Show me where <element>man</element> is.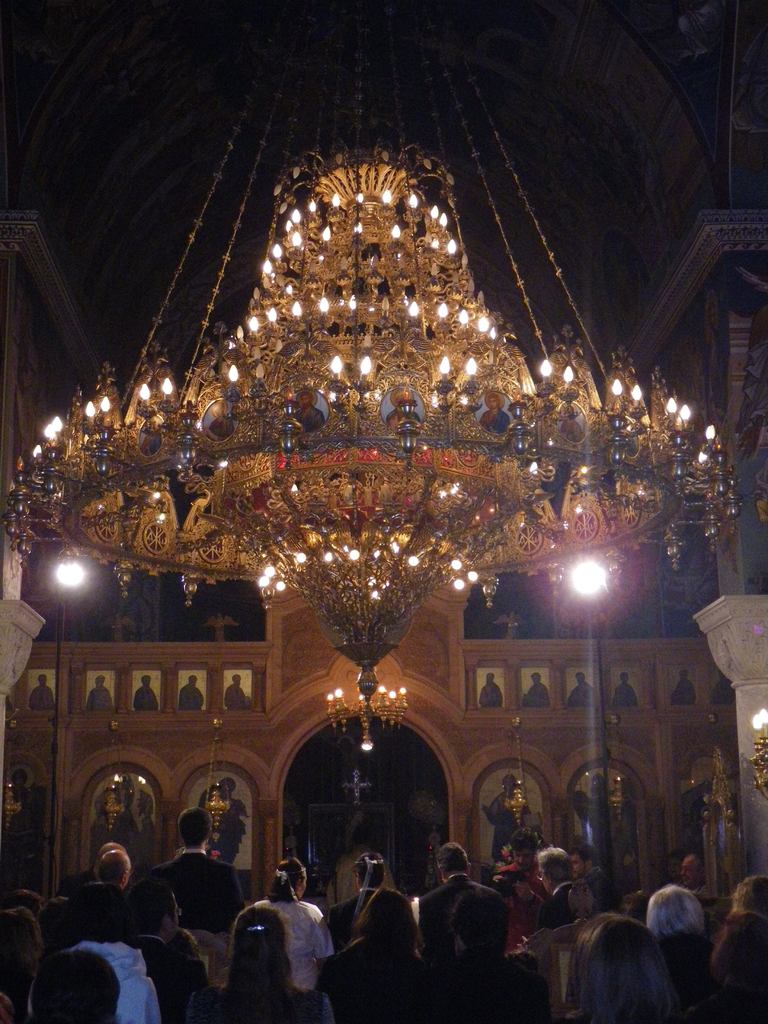
<element>man</element> is at BBox(565, 842, 618, 914).
